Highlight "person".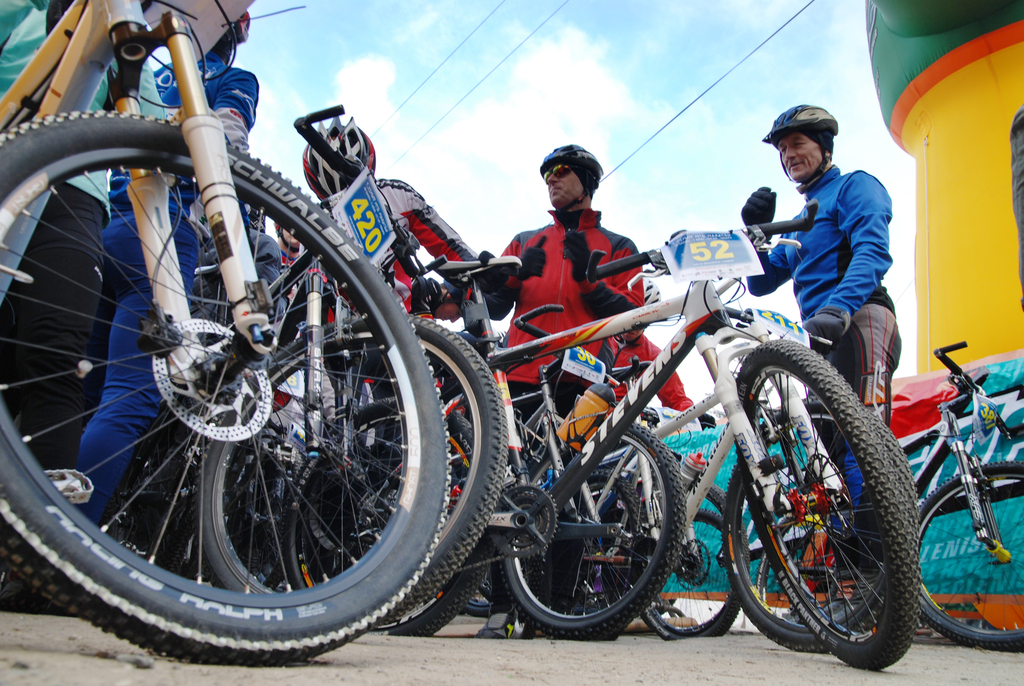
Highlighted region: [left=735, top=101, right=902, bottom=637].
